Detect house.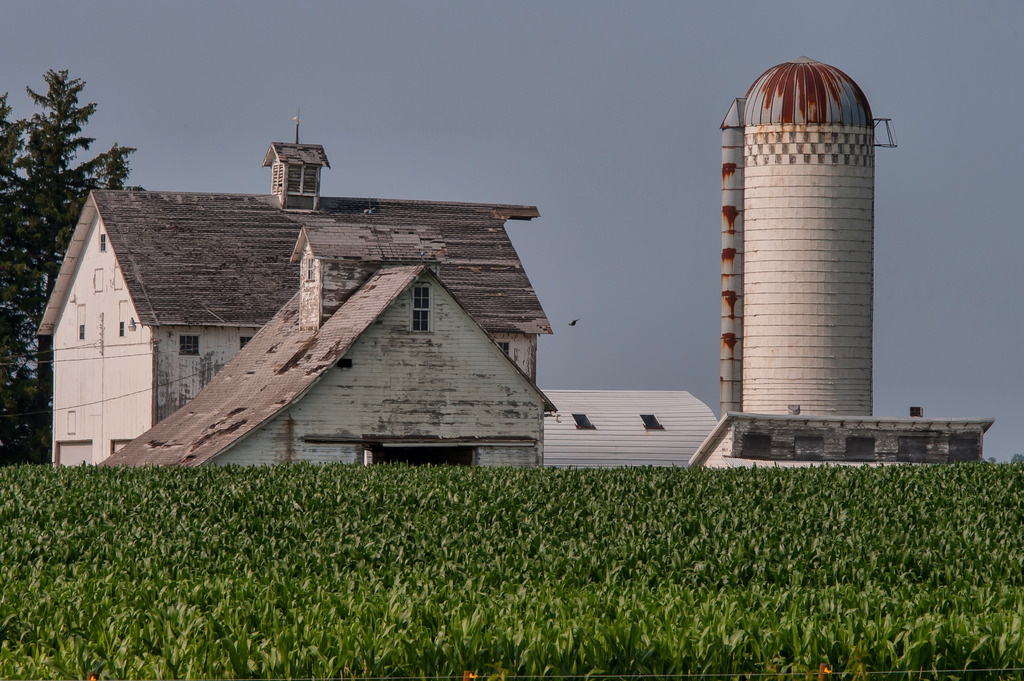
Detected at bbox=[73, 249, 560, 499].
